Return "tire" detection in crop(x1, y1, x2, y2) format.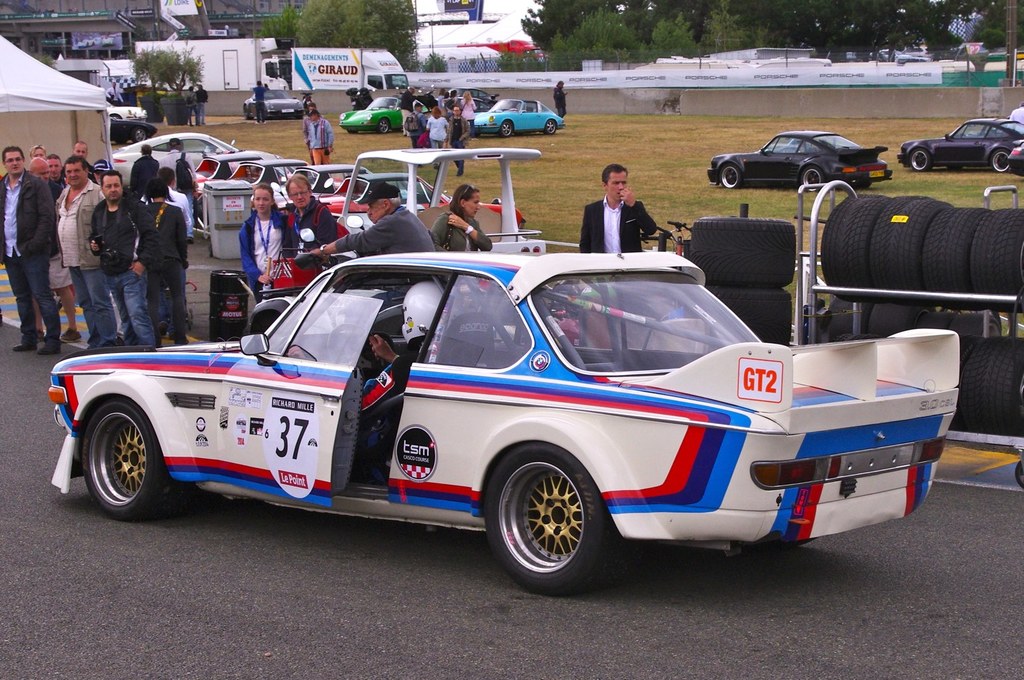
crop(817, 190, 885, 303).
